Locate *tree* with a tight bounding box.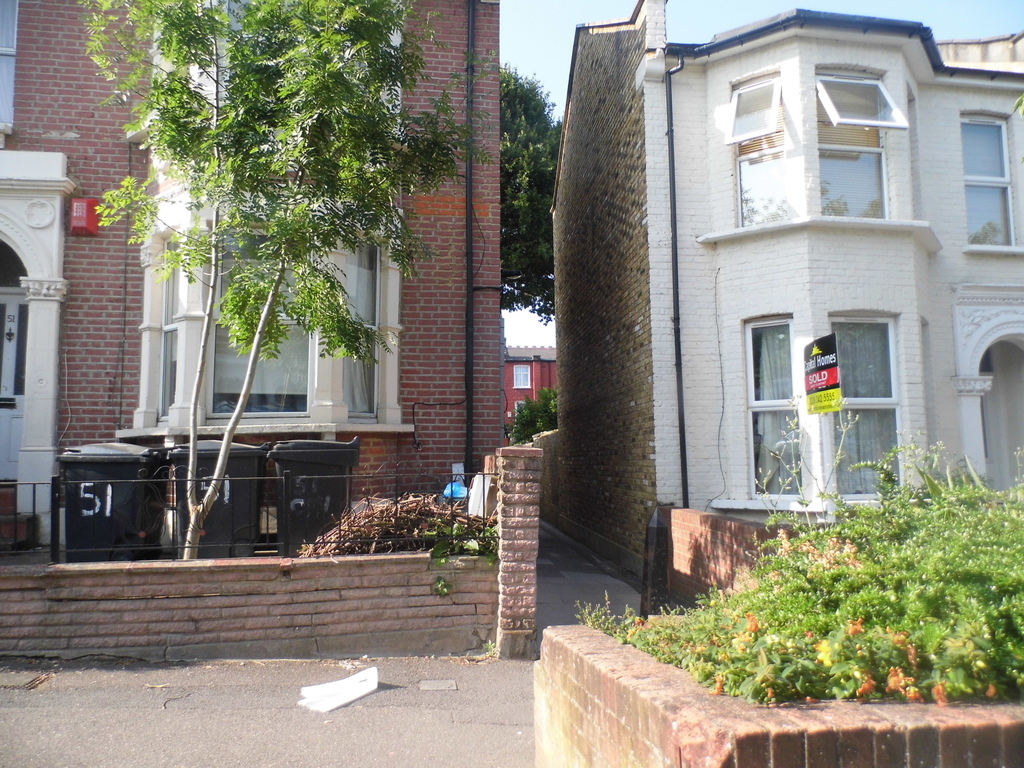
box=[500, 62, 564, 326].
